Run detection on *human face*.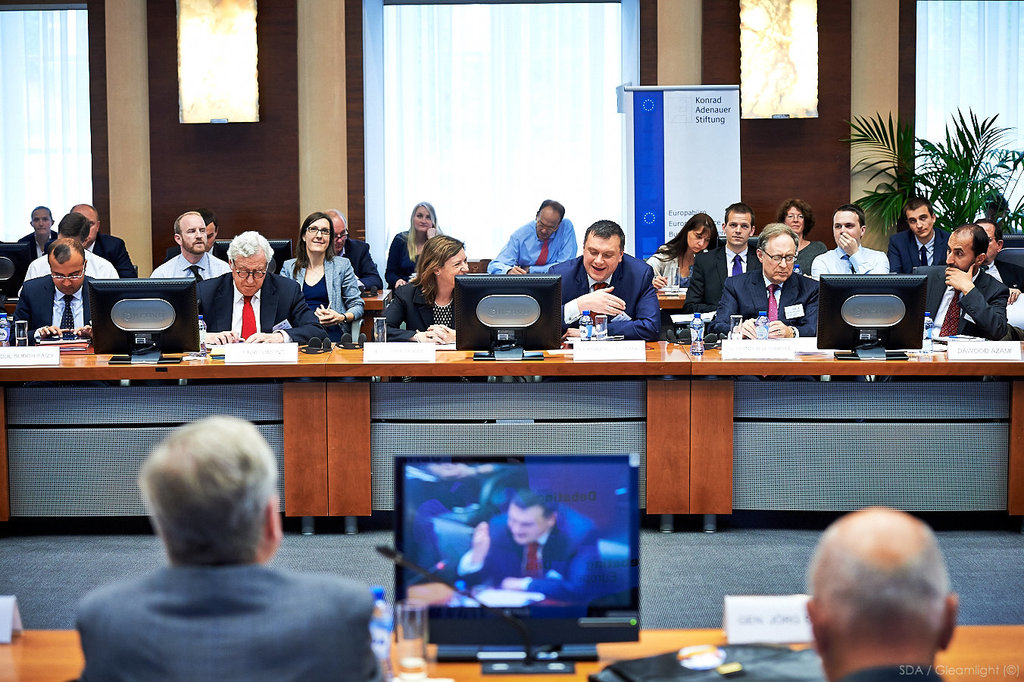
Result: 413:203:432:235.
